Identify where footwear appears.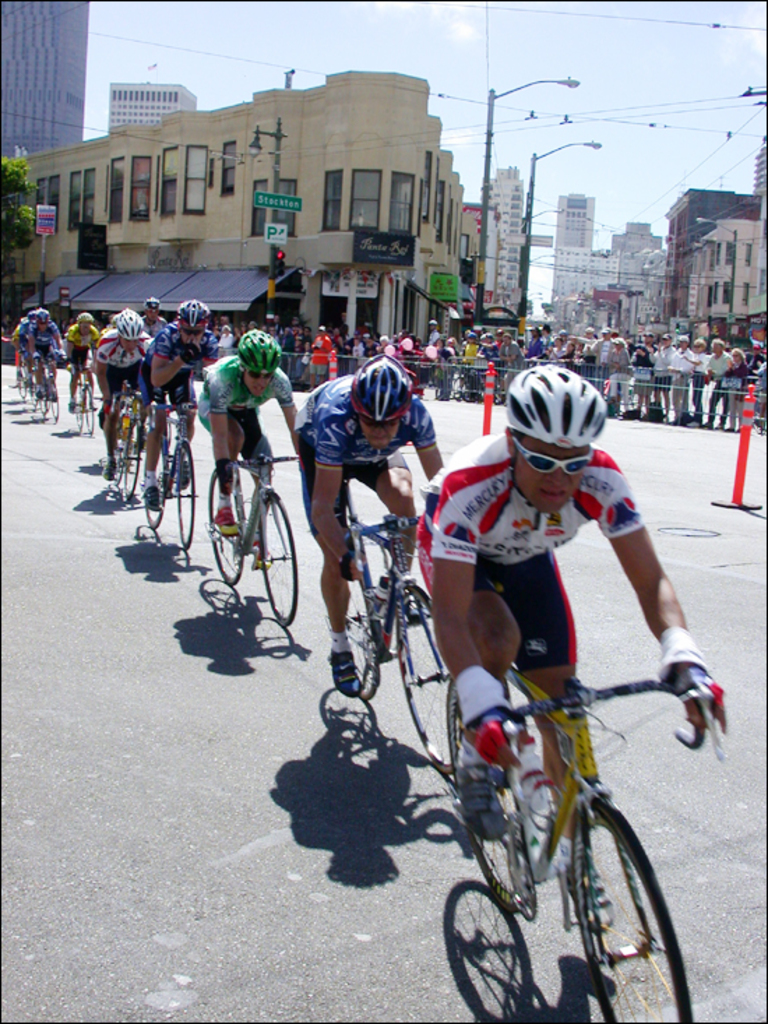
Appears at 409/598/433/624.
